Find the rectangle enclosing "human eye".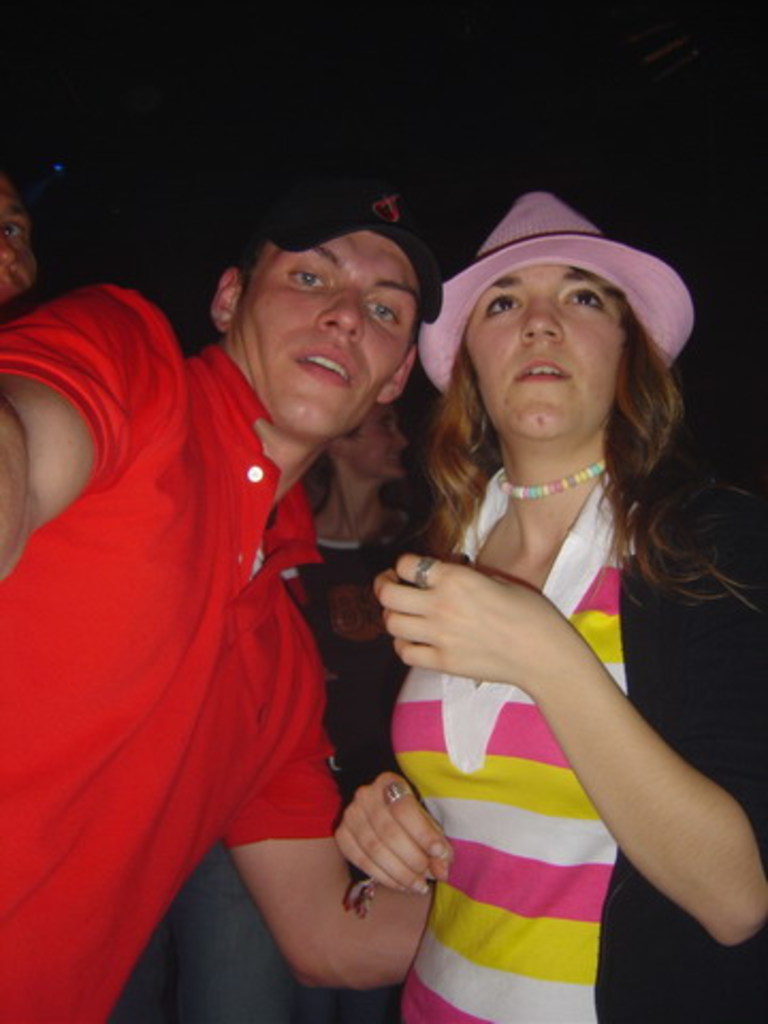
559 282 608 311.
